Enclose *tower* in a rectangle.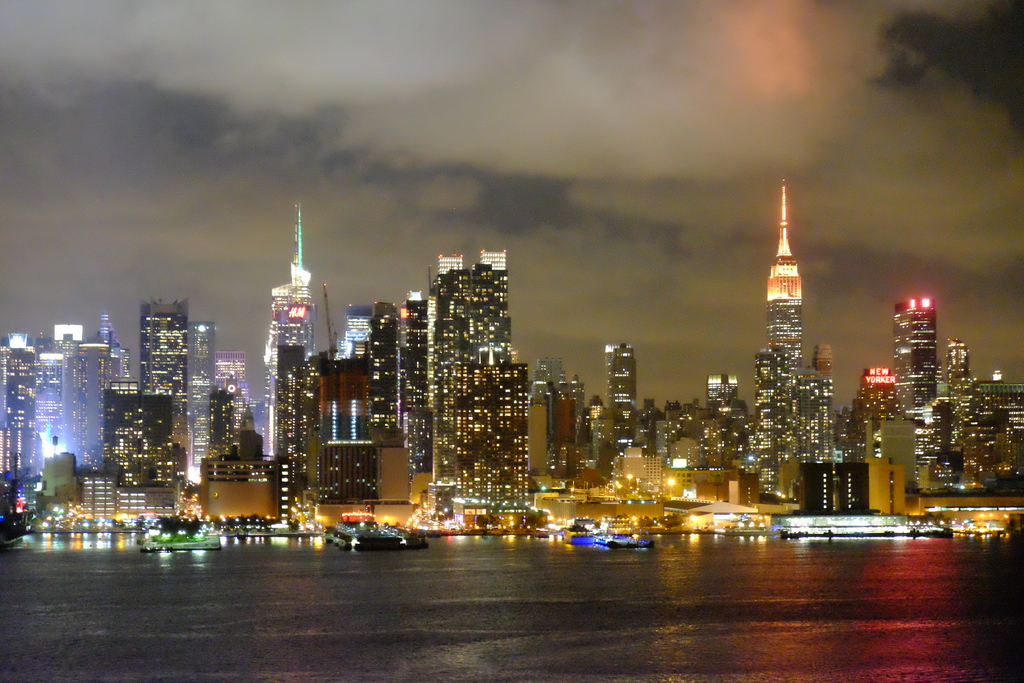
(left=274, top=334, right=312, bottom=520).
